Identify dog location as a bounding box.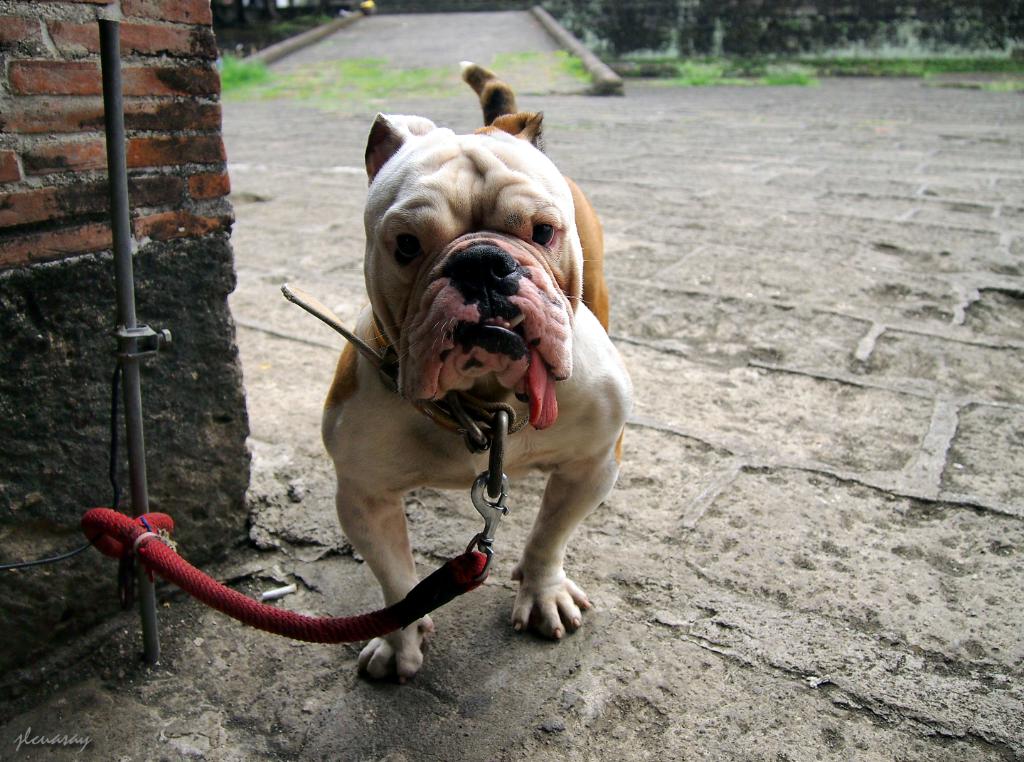
bbox=(310, 58, 638, 676).
